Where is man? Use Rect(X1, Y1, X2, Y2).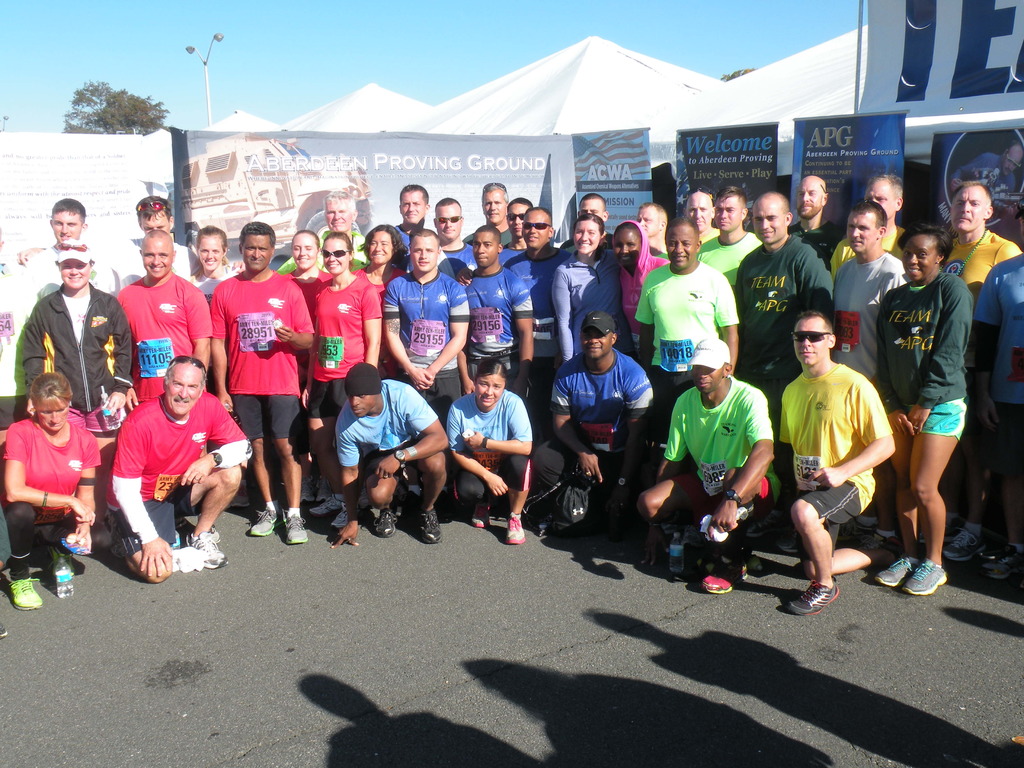
Rect(733, 188, 831, 397).
